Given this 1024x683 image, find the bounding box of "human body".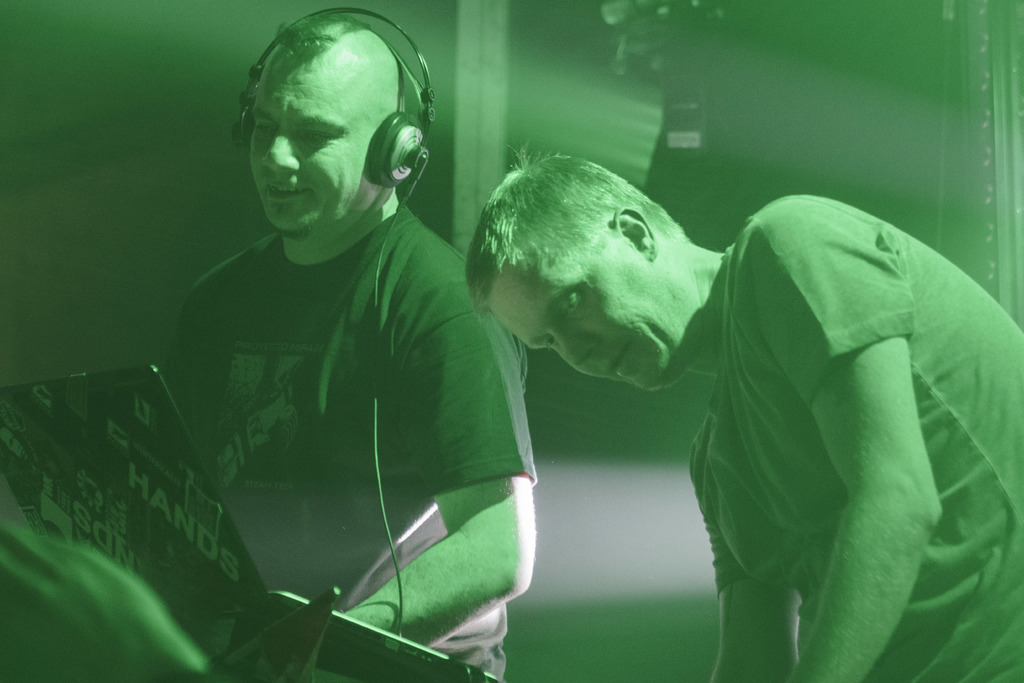
678/239/1021/682.
